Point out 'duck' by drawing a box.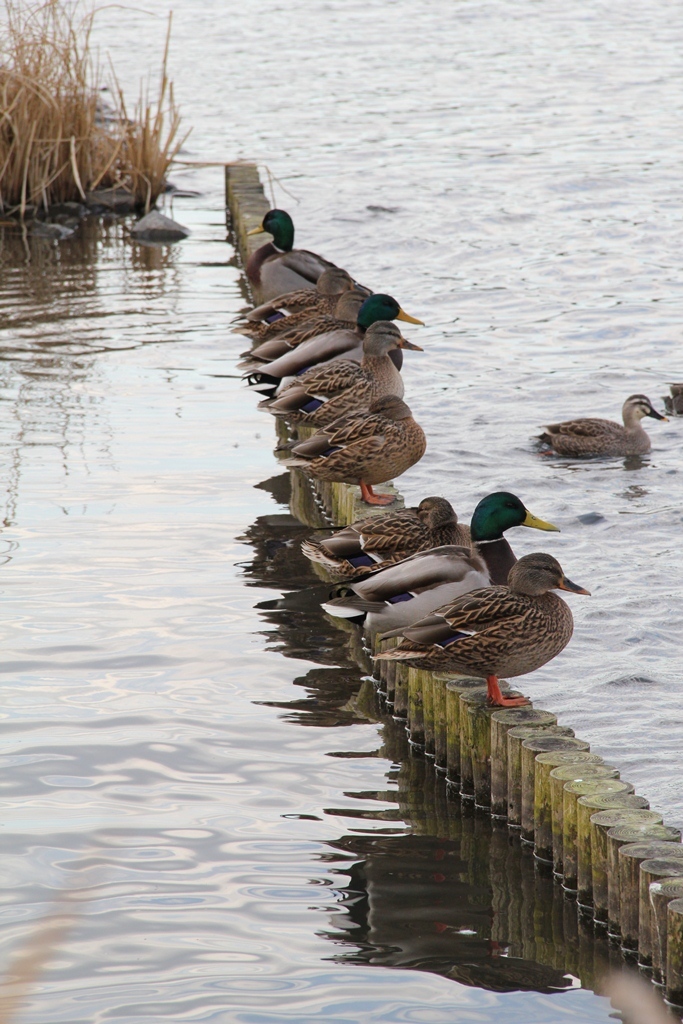
{"left": 249, "top": 292, "right": 432, "bottom": 384}.
